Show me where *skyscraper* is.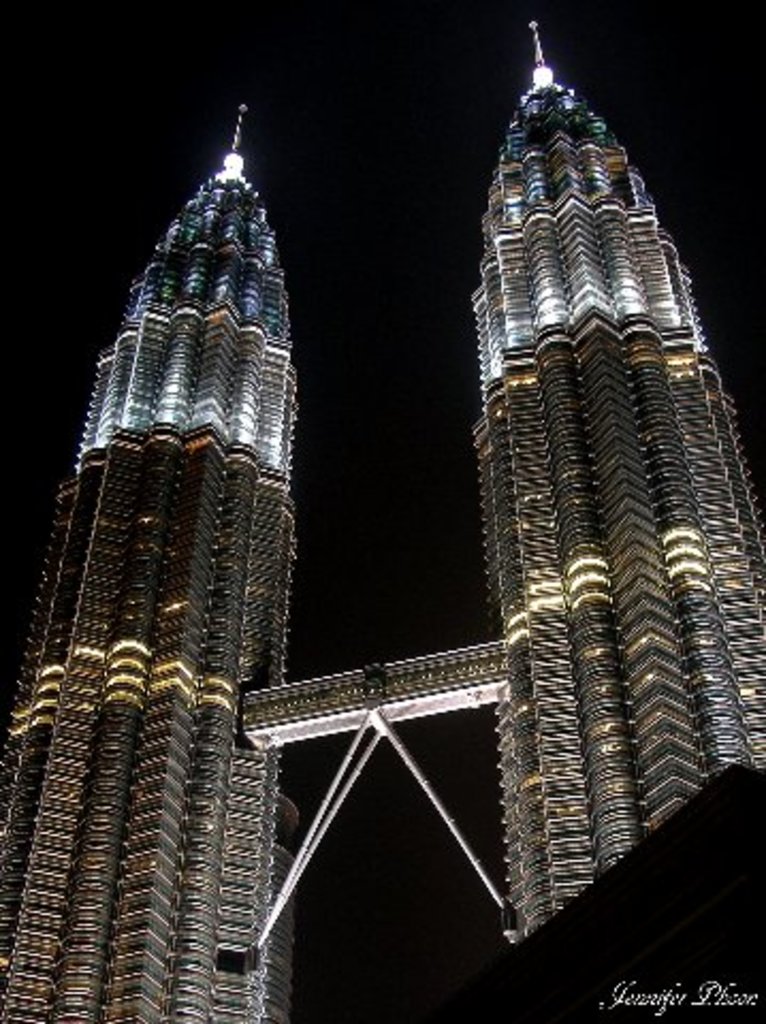
*skyscraper* is at BBox(450, 15, 728, 932).
